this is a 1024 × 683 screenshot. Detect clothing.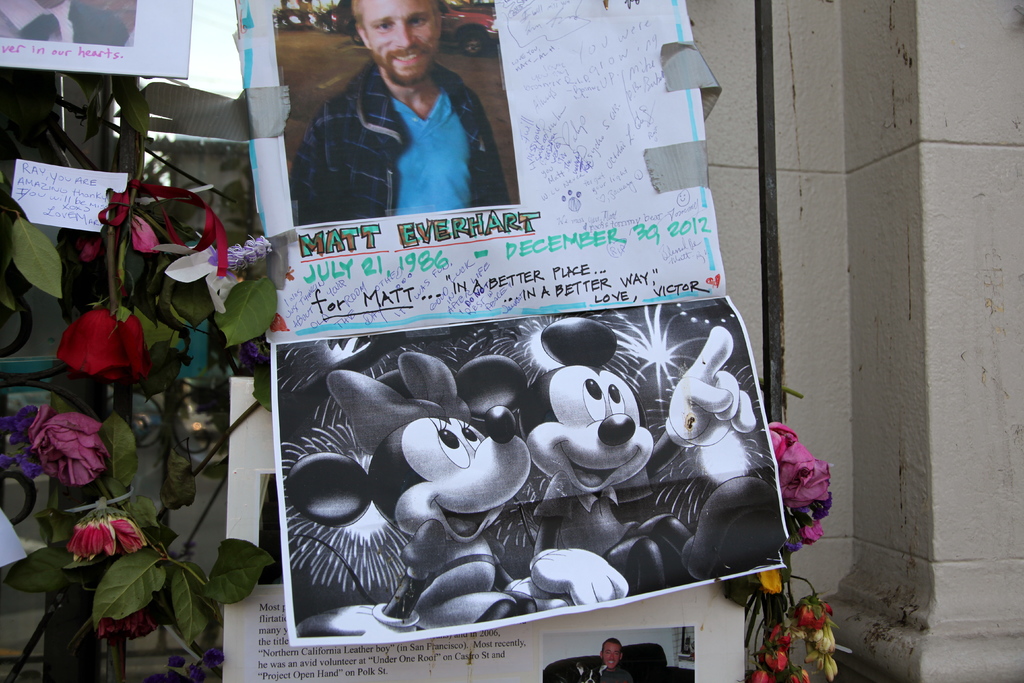
left=0, top=0, right=133, bottom=44.
